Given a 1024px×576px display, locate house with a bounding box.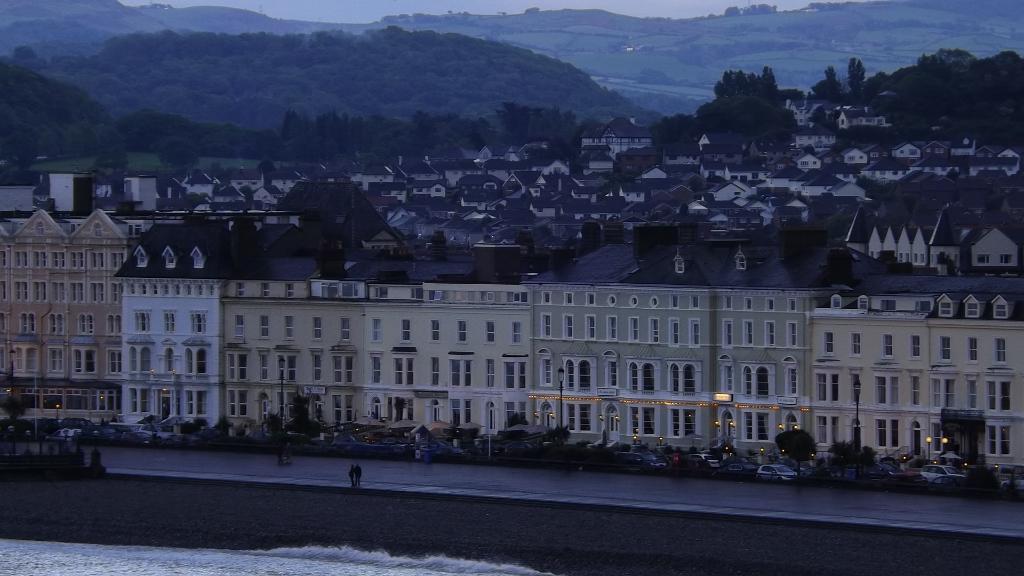
Located: (808,260,1023,479).
